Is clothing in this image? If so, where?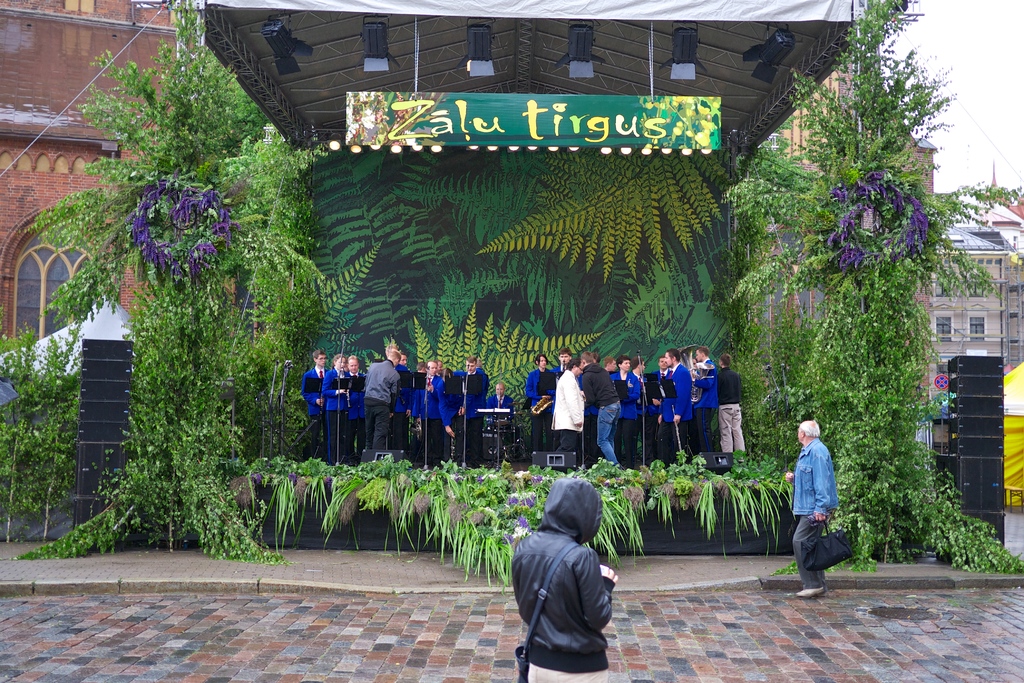
Yes, at x1=524 y1=368 x2=552 y2=449.
